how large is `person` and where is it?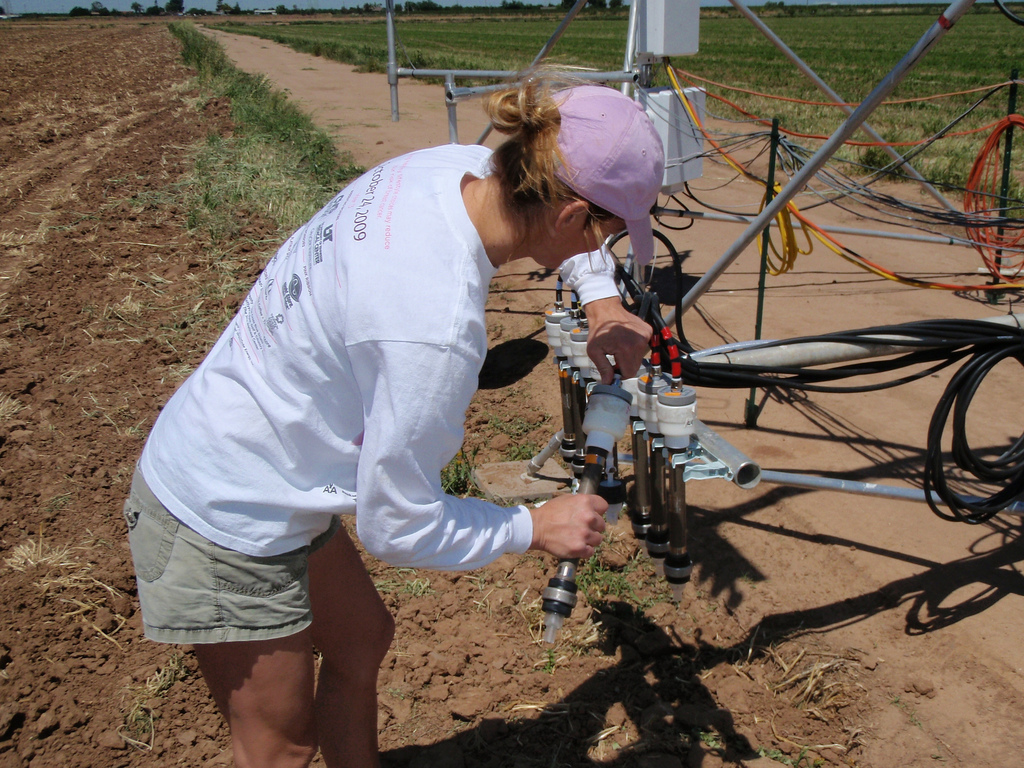
Bounding box: x1=122, y1=52, x2=663, y2=767.
